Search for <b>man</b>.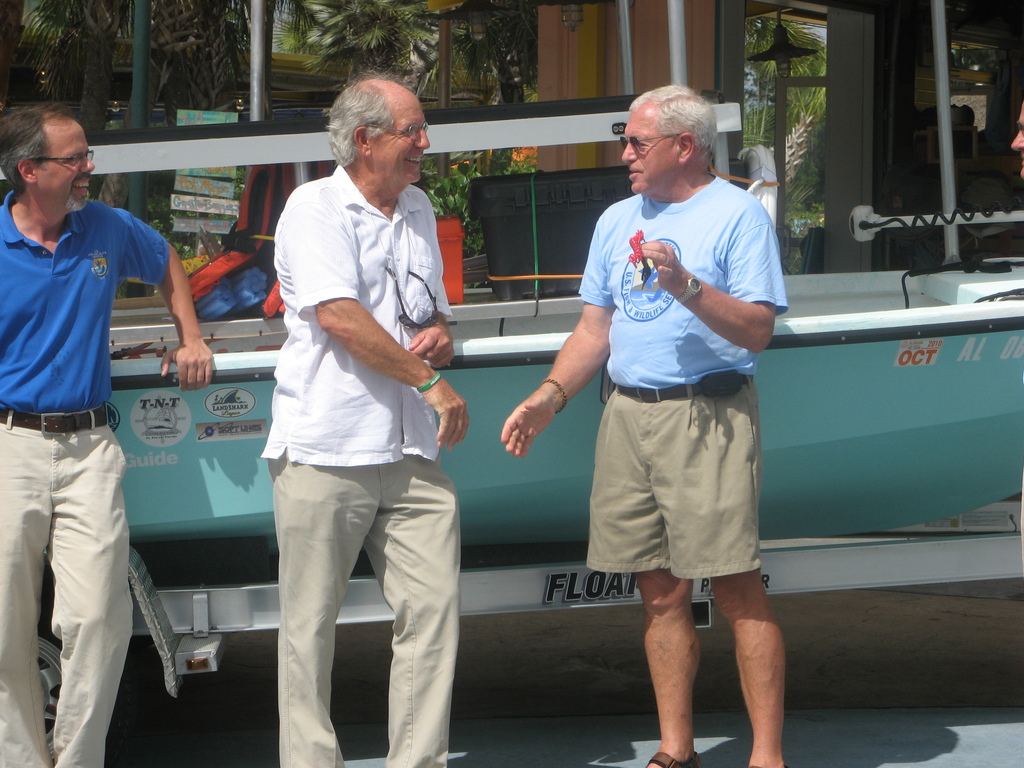
Found at [0,100,213,764].
